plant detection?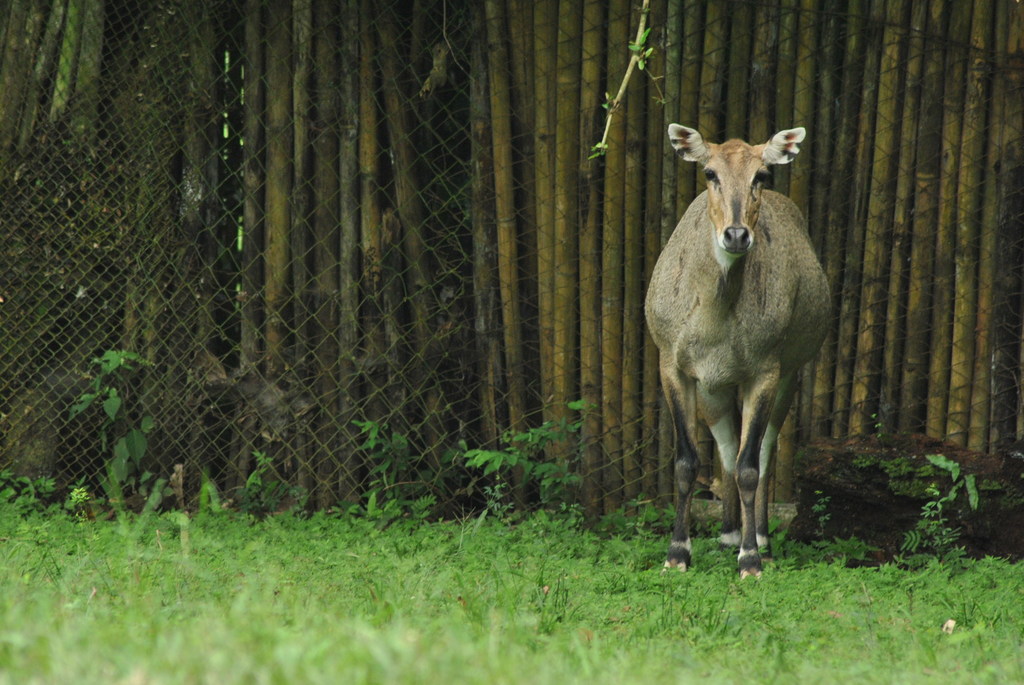
480,478,530,535
